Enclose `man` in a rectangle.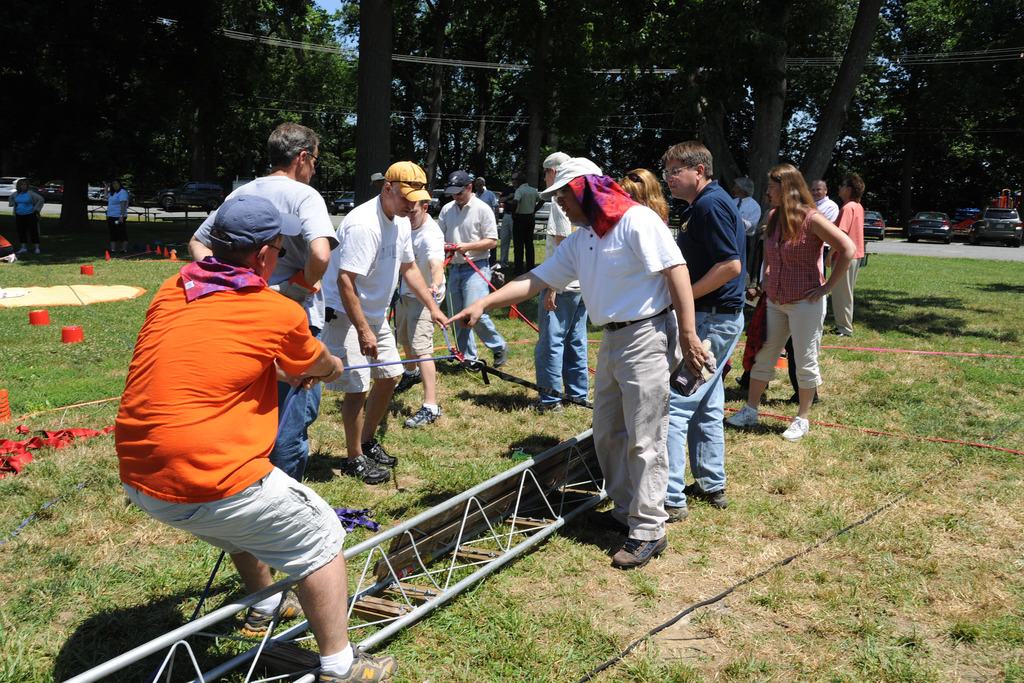
BBox(388, 211, 440, 448).
